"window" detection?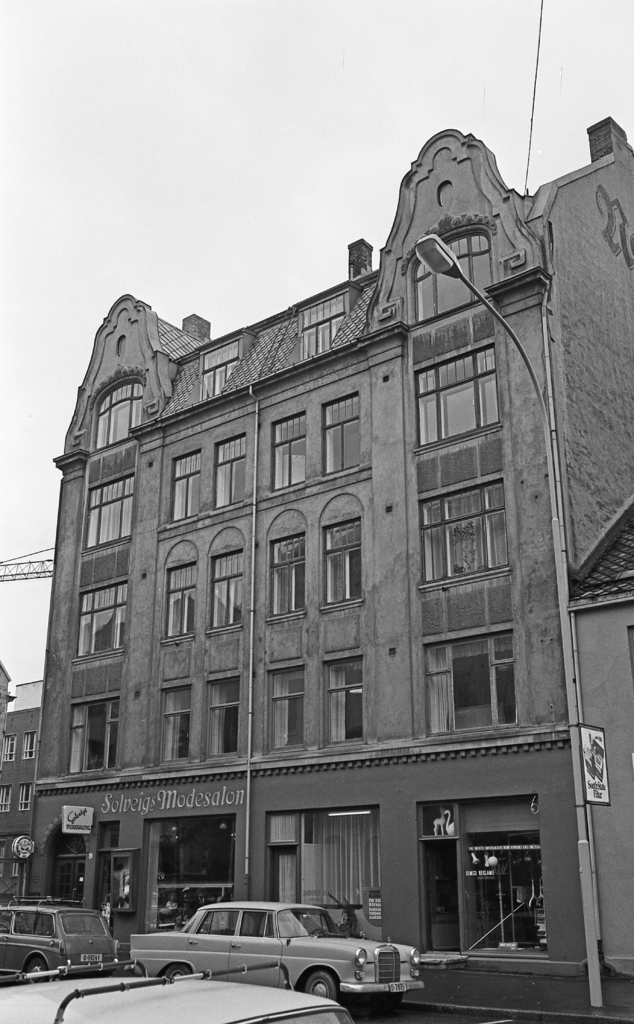
BBox(430, 618, 528, 747)
